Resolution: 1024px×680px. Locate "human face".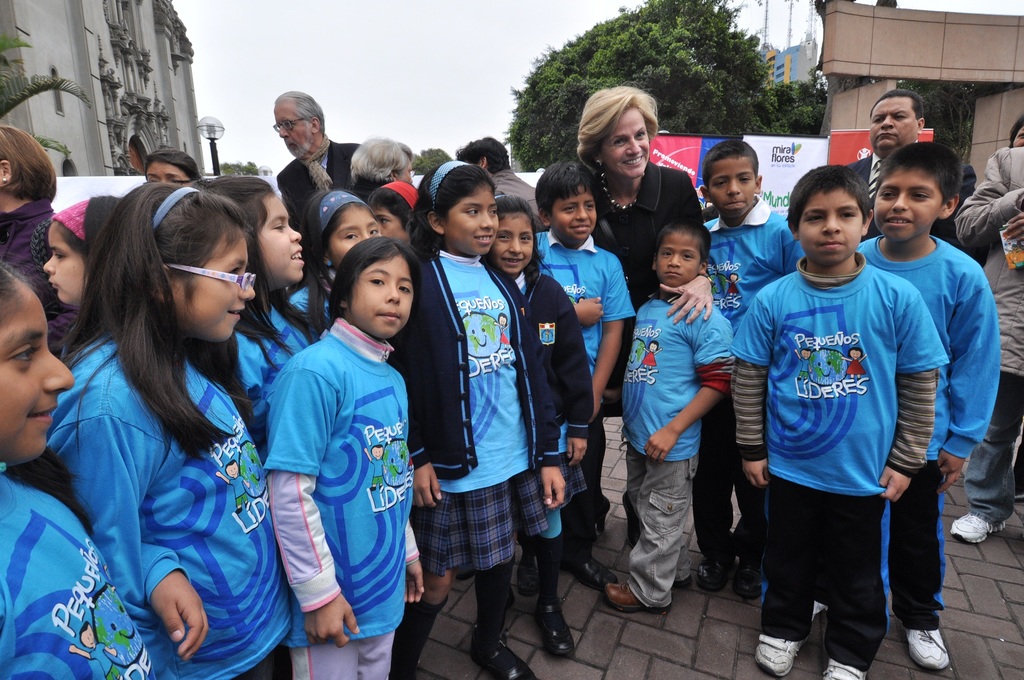
{"left": 653, "top": 231, "right": 702, "bottom": 287}.
